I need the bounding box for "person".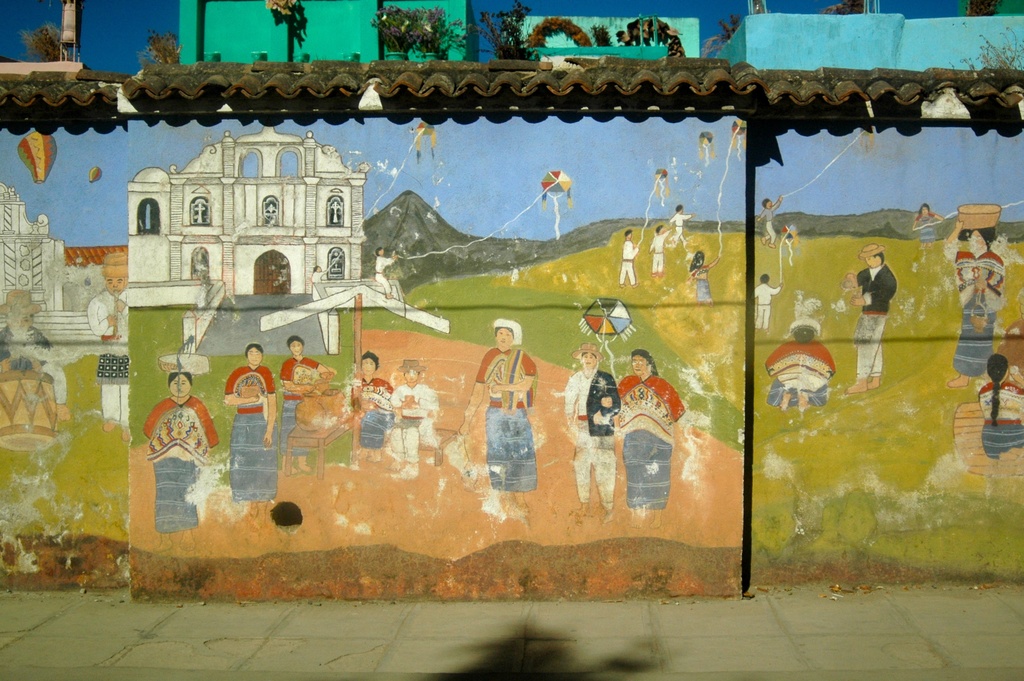
Here it is: [left=948, top=193, right=1009, bottom=400].
